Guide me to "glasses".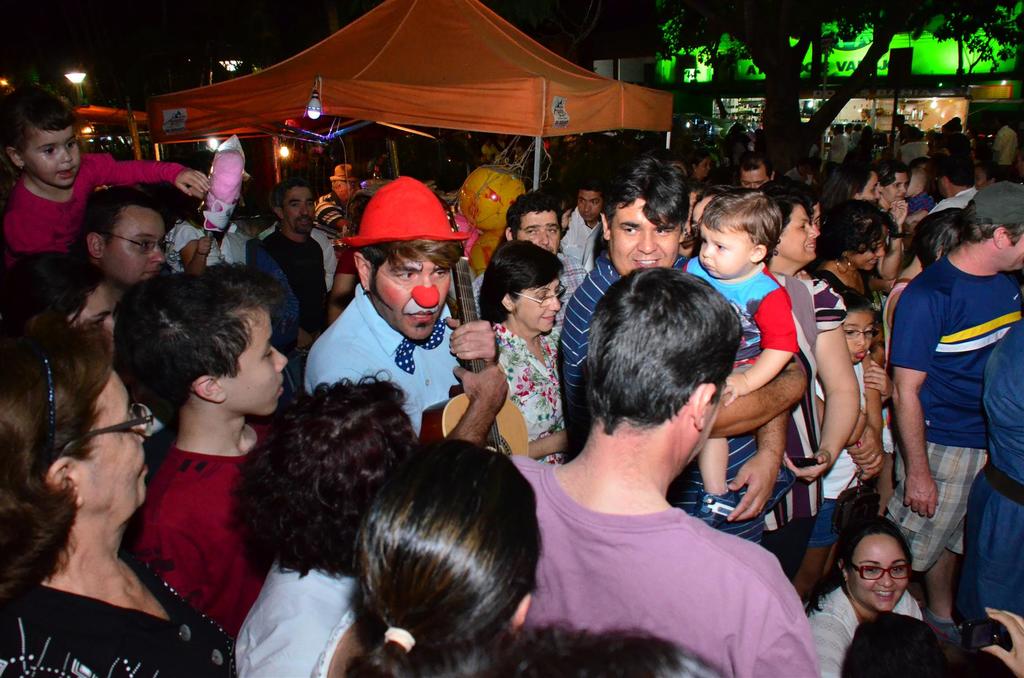
Guidance: bbox(849, 560, 913, 580).
